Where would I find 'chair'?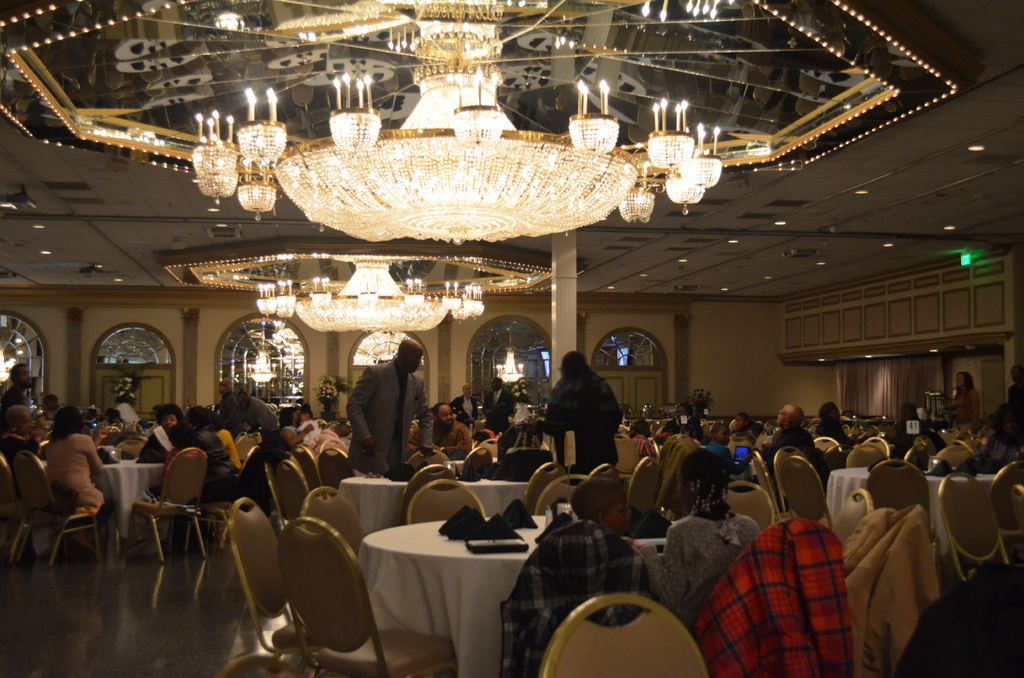
At (127, 449, 211, 567).
